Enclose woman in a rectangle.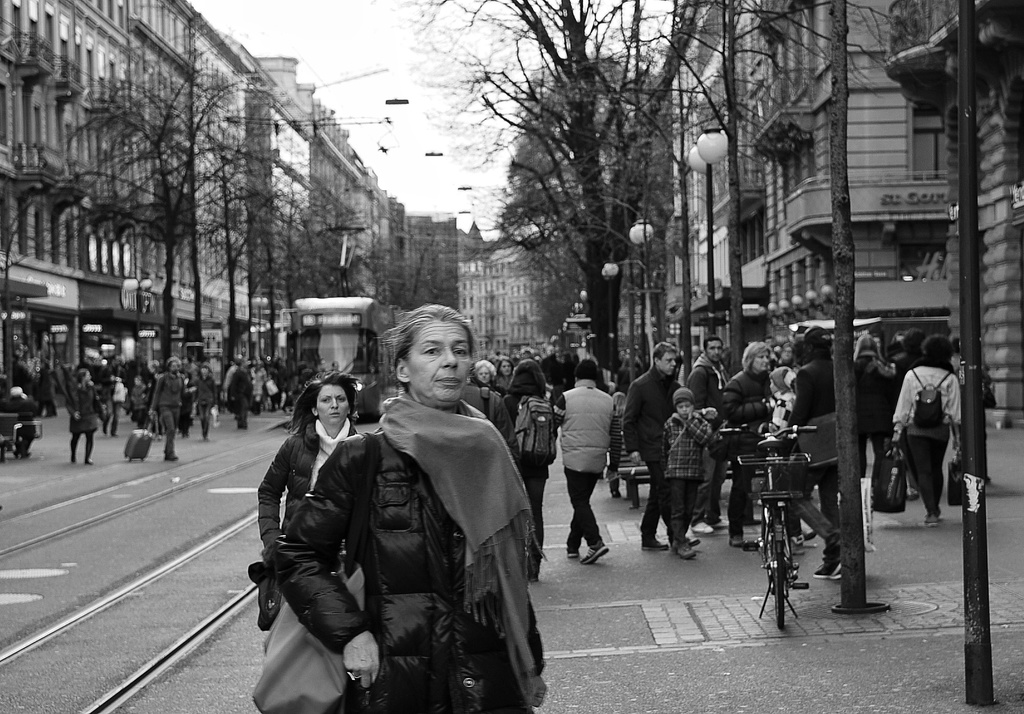
<bbox>712, 340, 776, 553</bbox>.
